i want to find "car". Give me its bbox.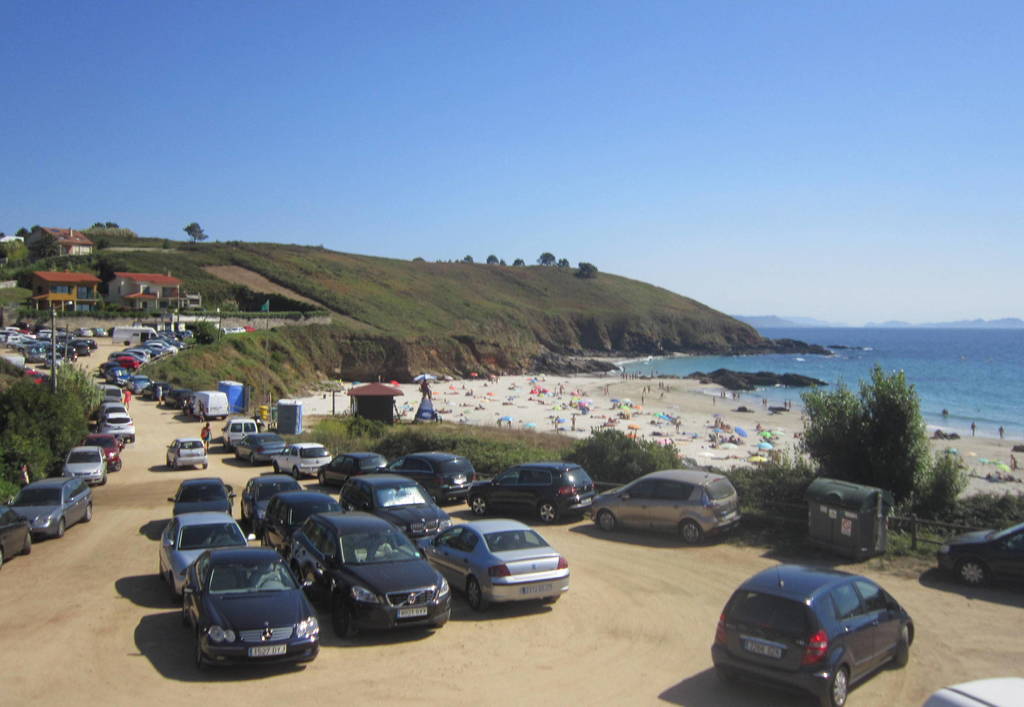
<box>0,506,36,557</box>.
